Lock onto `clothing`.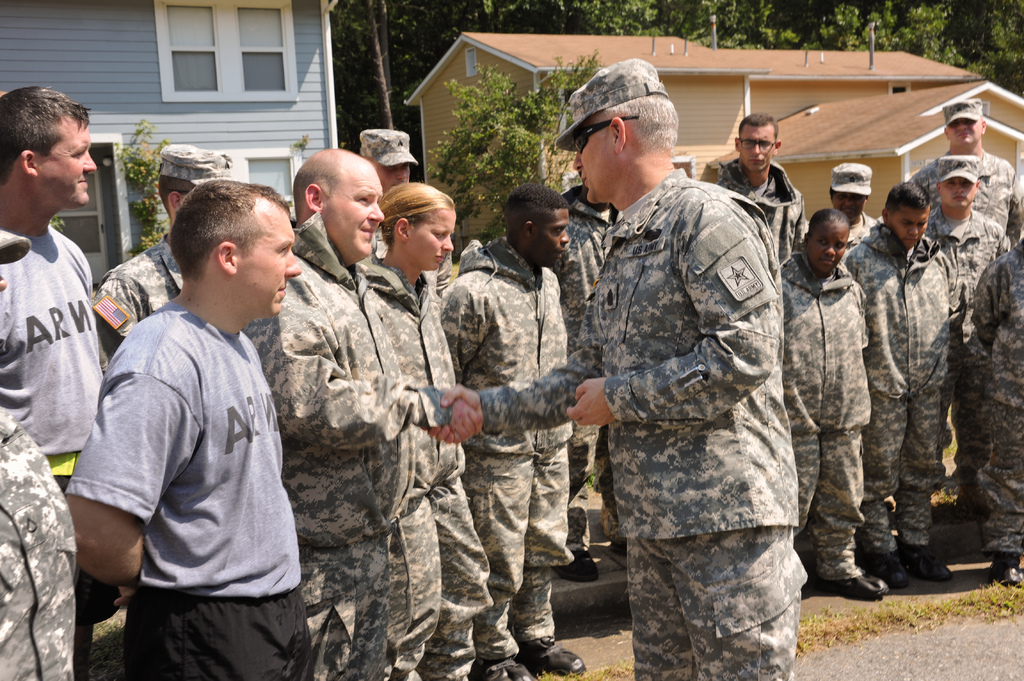
Locked: bbox(0, 221, 118, 621).
